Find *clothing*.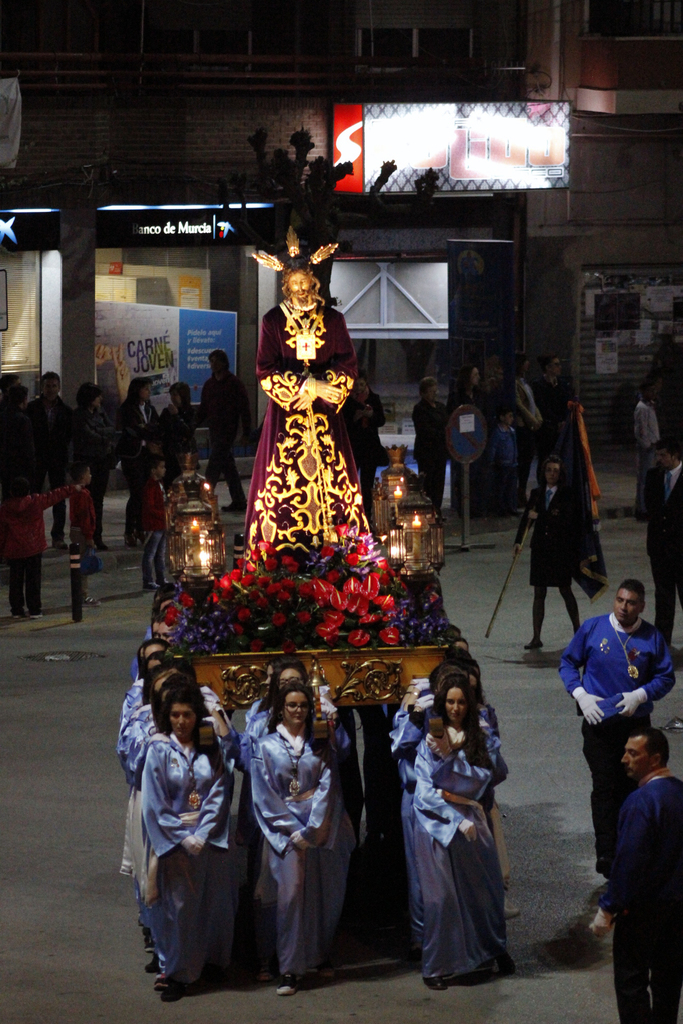
504/376/541/483.
